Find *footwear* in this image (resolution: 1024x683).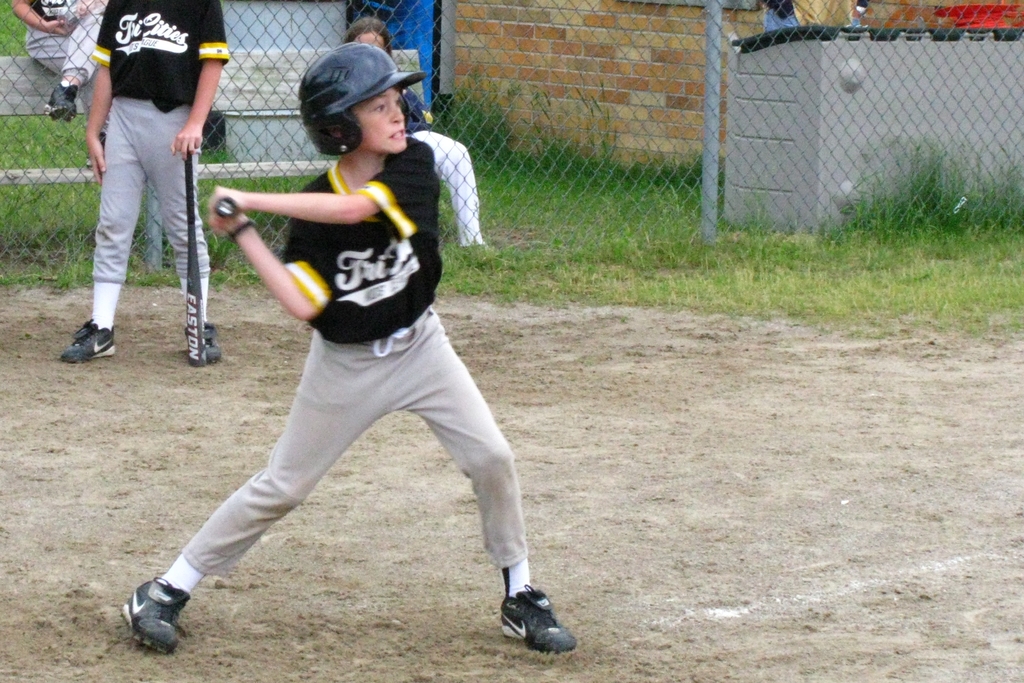
(x1=184, y1=322, x2=217, y2=364).
